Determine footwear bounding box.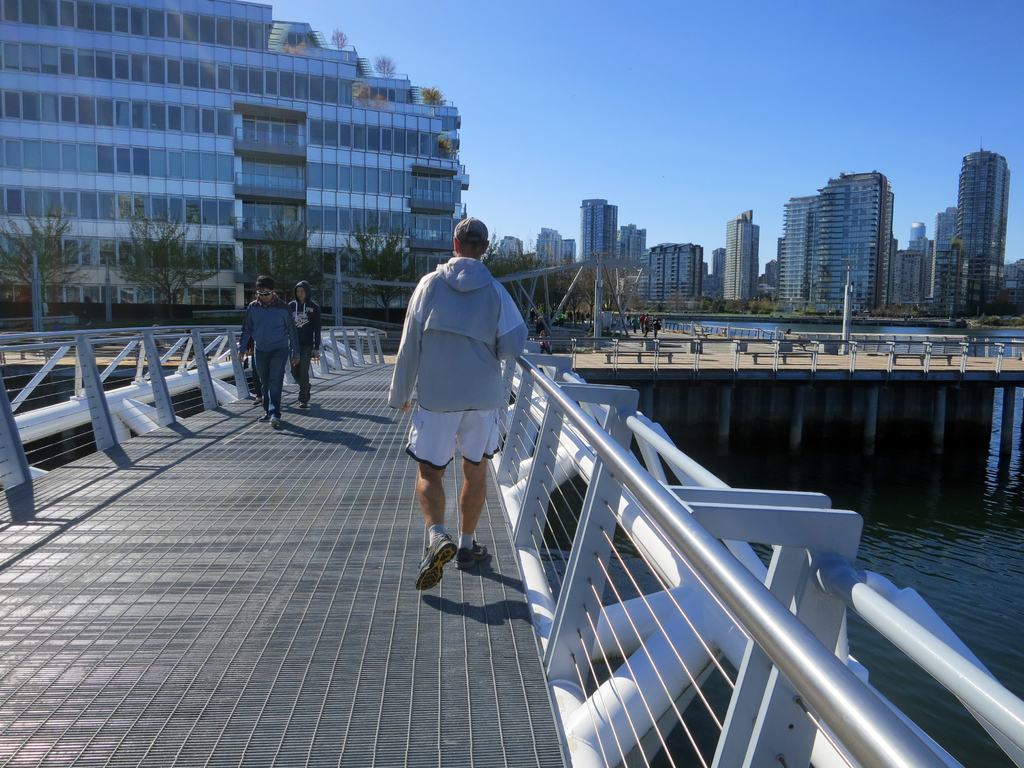
Determined: rect(298, 401, 307, 412).
